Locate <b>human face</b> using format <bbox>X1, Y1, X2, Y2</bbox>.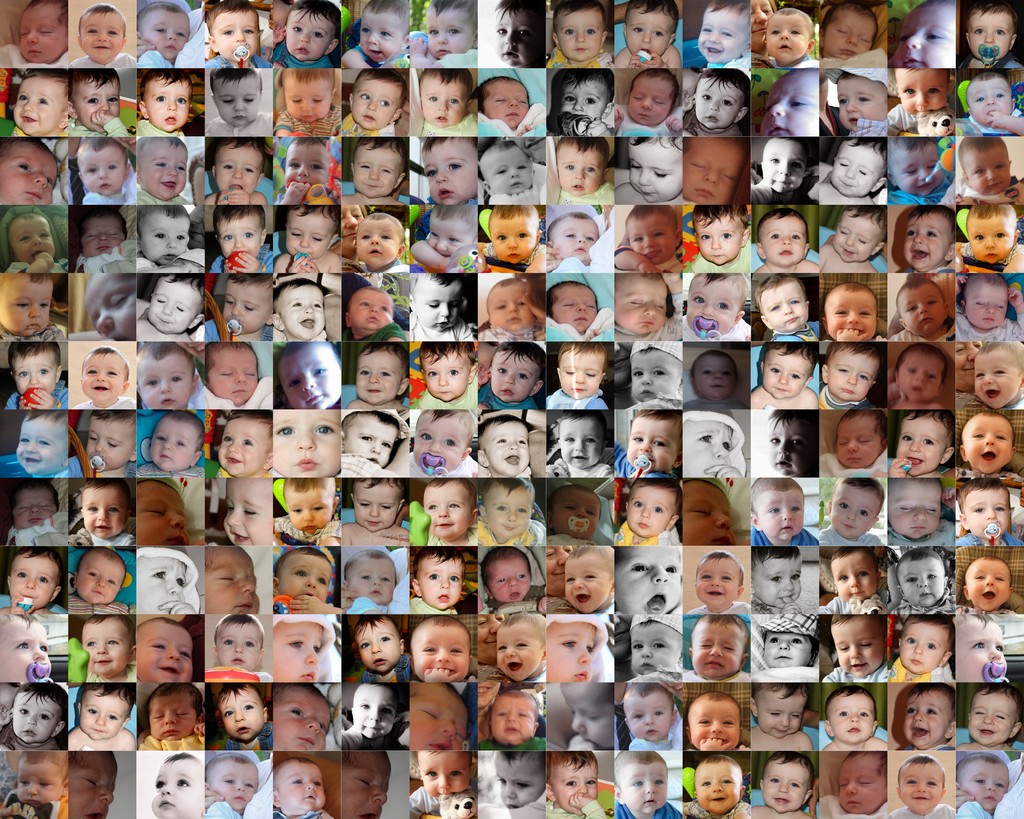
<bbox>685, 480, 736, 545</bbox>.
